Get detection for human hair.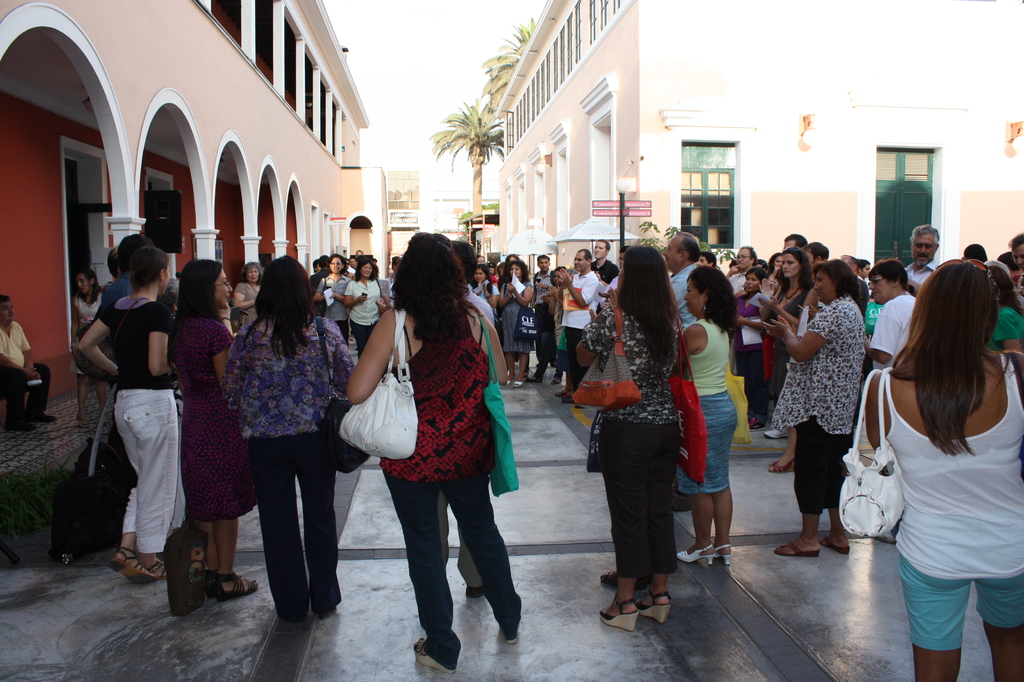
Detection: bbox=(597, 238, 610, 253).
